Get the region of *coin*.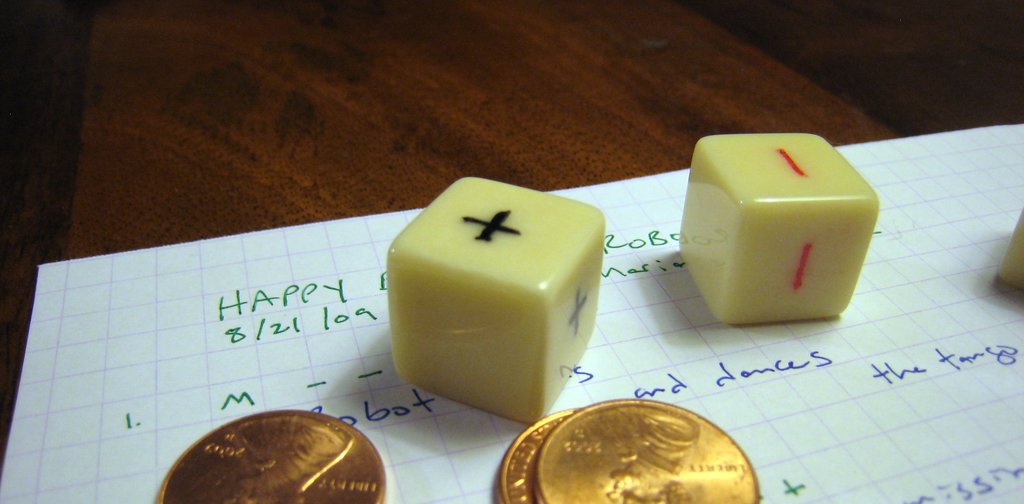
rect(150, 404, 388, 503).
